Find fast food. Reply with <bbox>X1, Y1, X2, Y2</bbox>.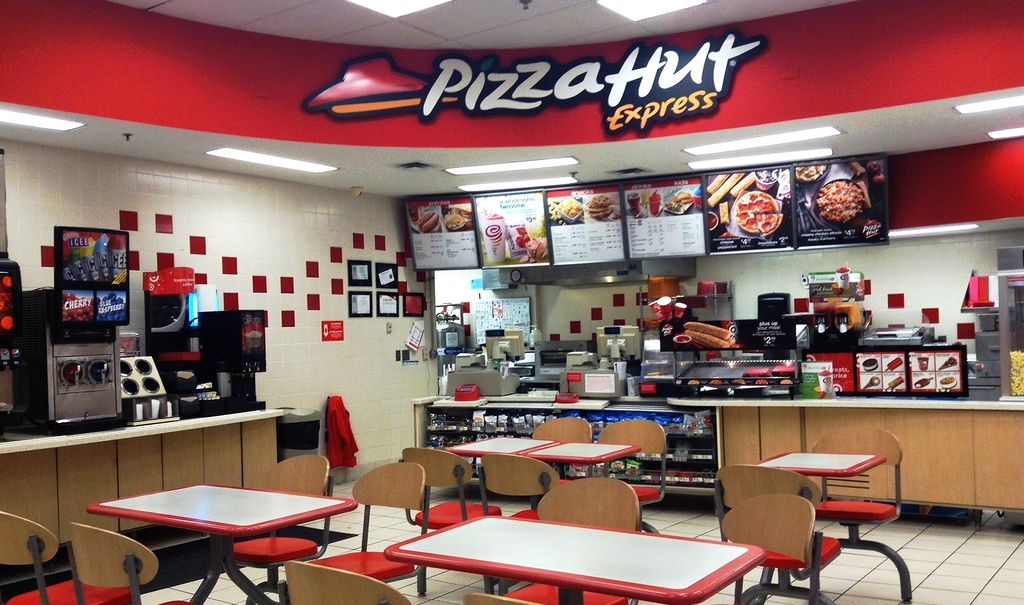
<bbox>442, 213, 465, 232</bbox>.
